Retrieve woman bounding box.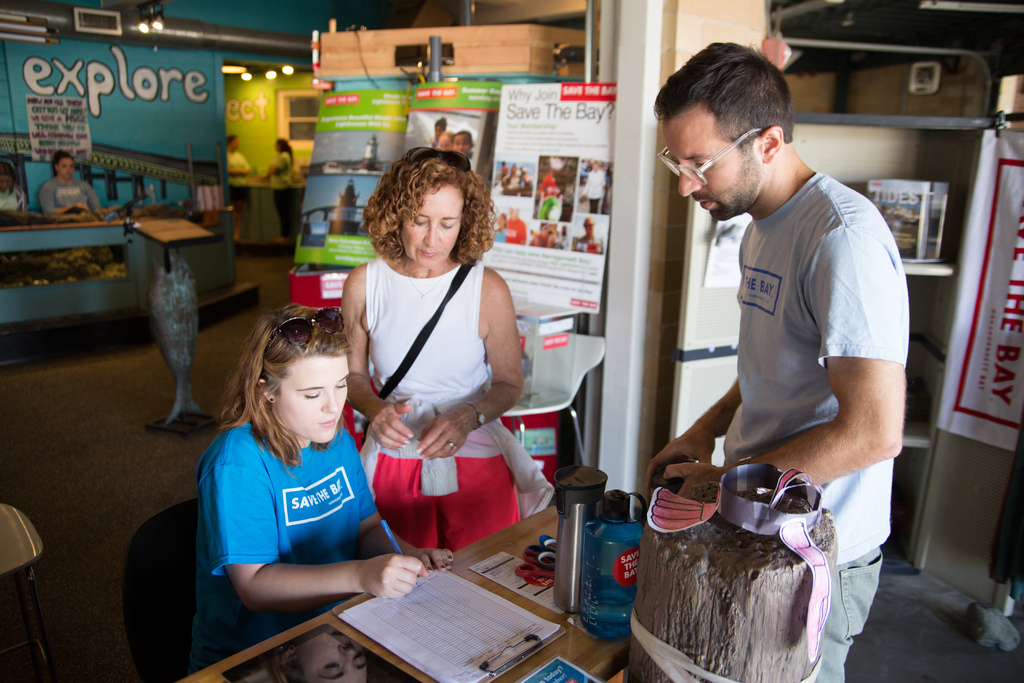
Bounding box: pyautogui.locateOnScreen(183, 304, 460, 671).
